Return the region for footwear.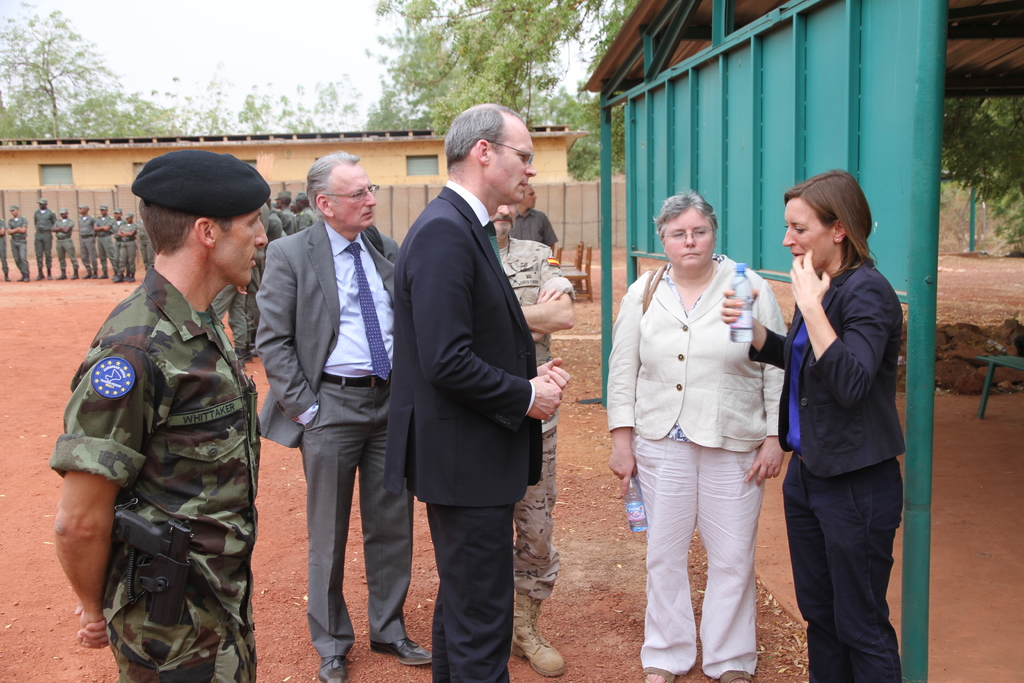
{"left": 35, "top": 269, "right": 43, "bottom": 279}.
